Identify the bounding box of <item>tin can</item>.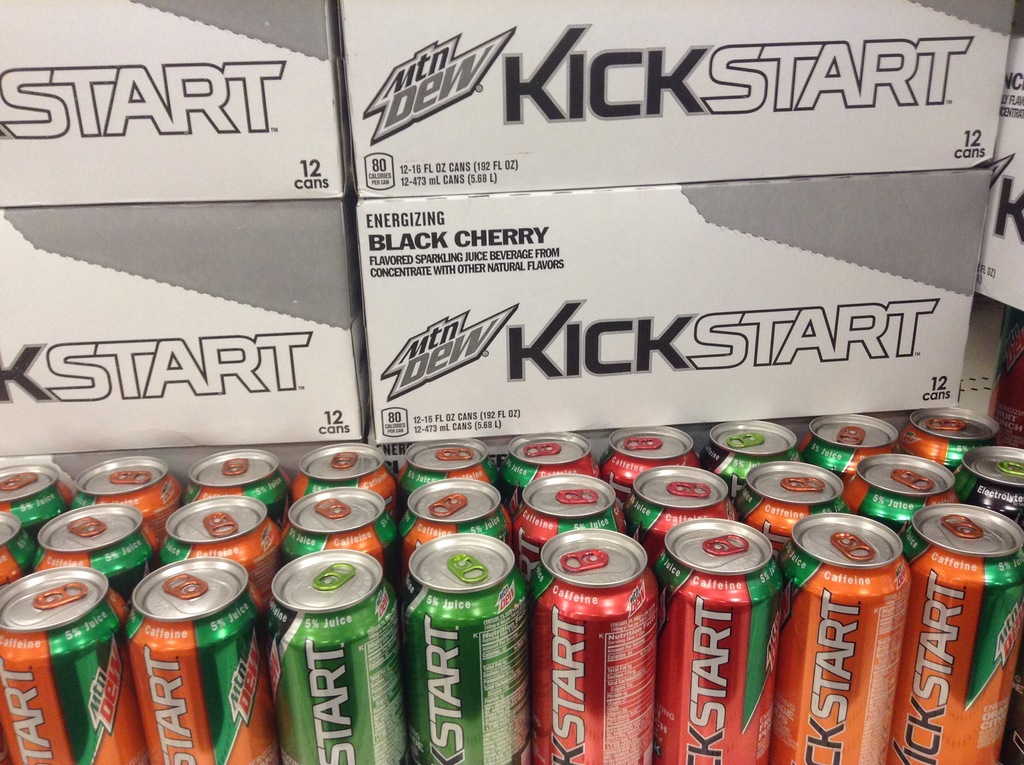
[left=396, top=440, right=508, bottom=494].
